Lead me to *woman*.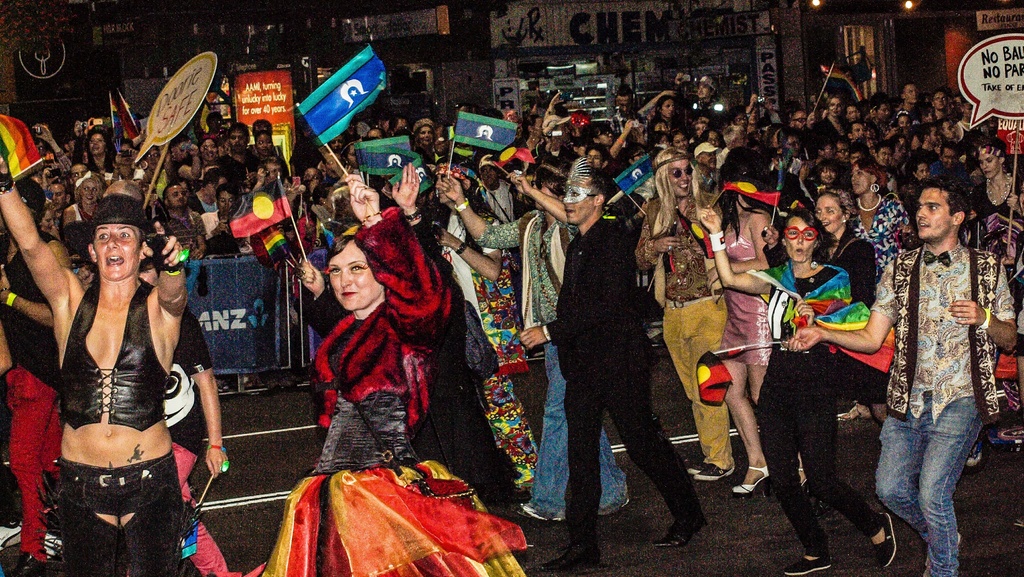
Lead to [61, 174, 113, 282].
